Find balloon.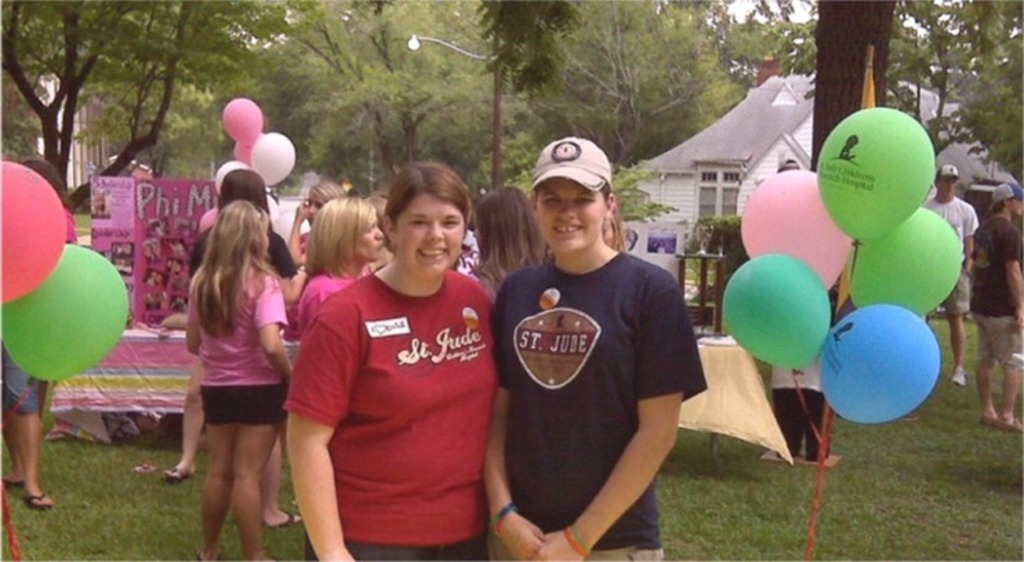
BBox(221, 98, 262, 148).
